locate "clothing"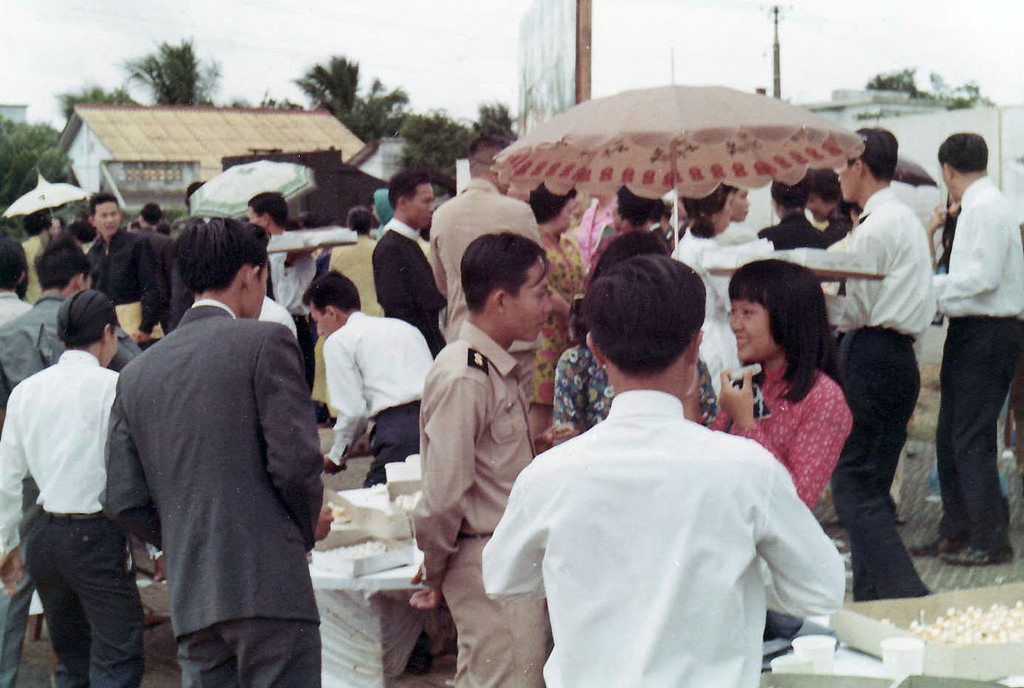
375, 220, 456, 357
